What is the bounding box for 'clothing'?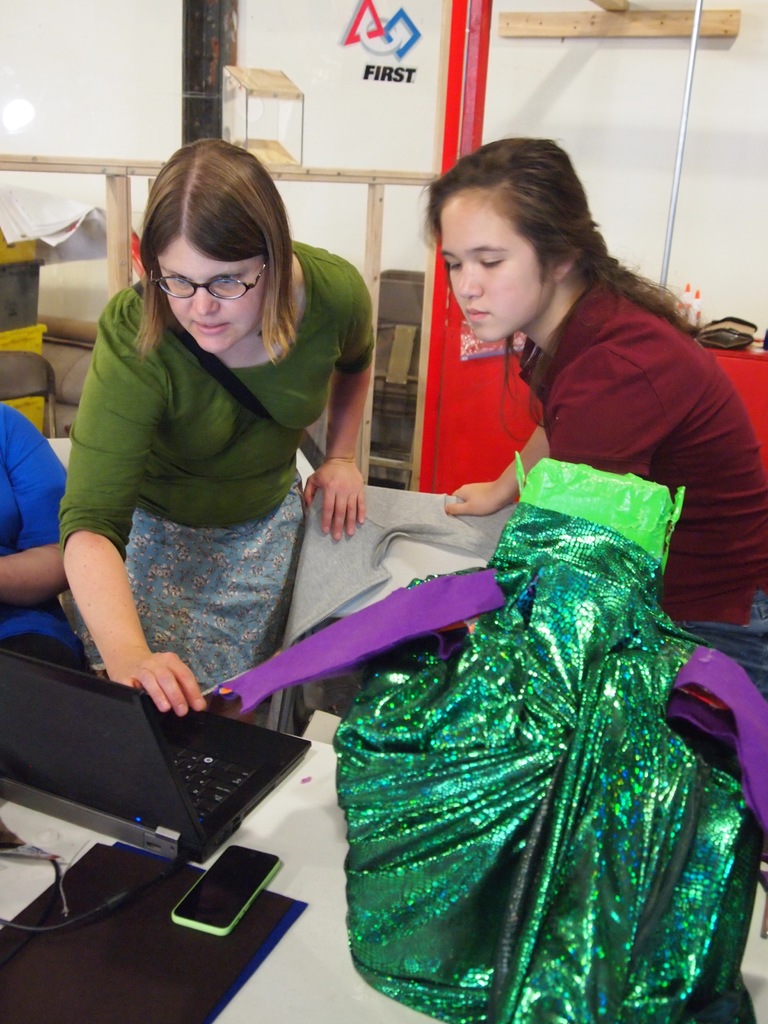
rect(508, 281, 767, 710).
